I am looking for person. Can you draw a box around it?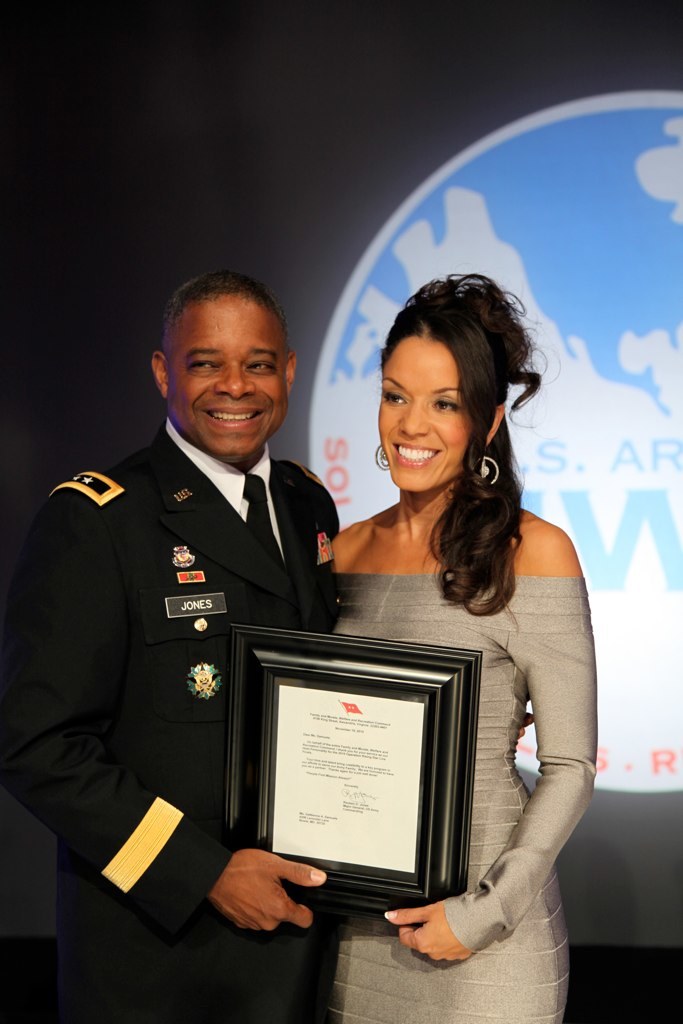
Sure, the bounding box is box=[0, 270, 332, 1023].
